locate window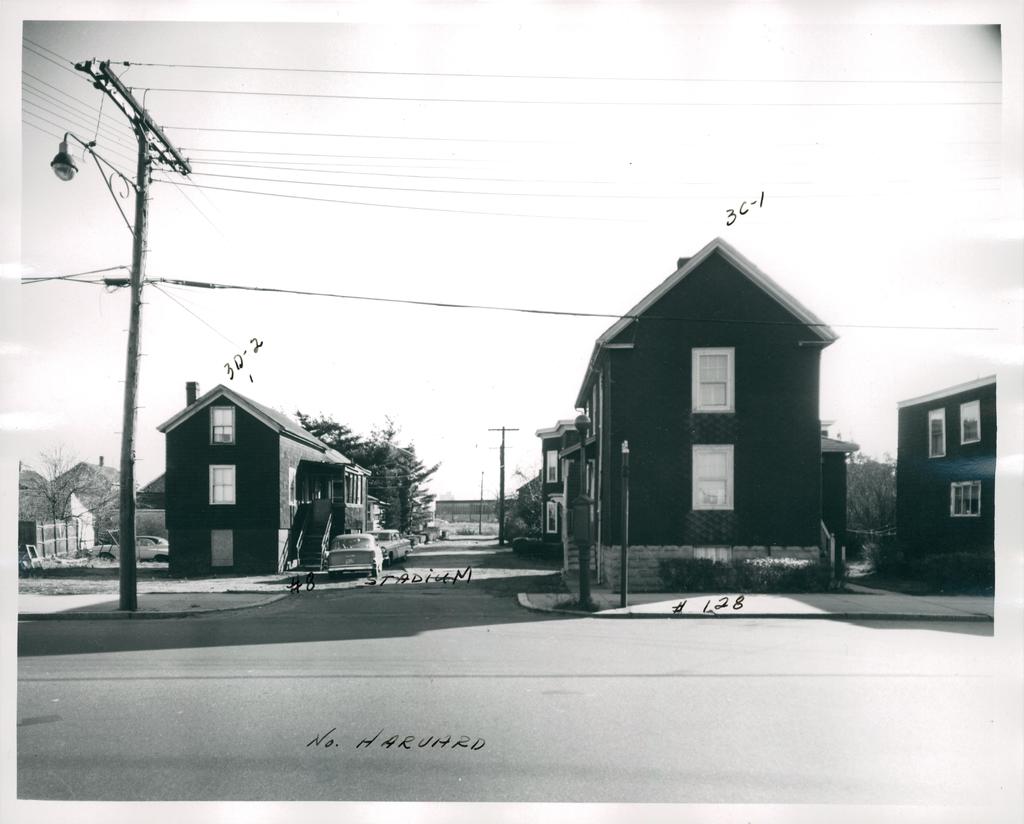
box=[547, 449, 558, 485]
